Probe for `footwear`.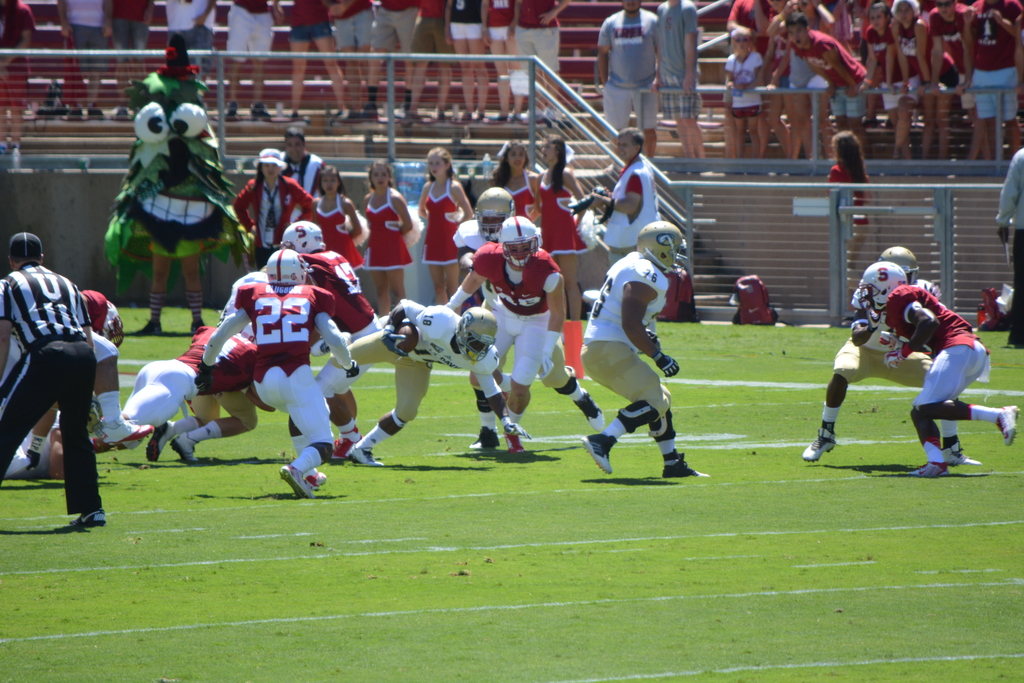
Probe result: x1=176, y1=432, x2=200, y2=459.
